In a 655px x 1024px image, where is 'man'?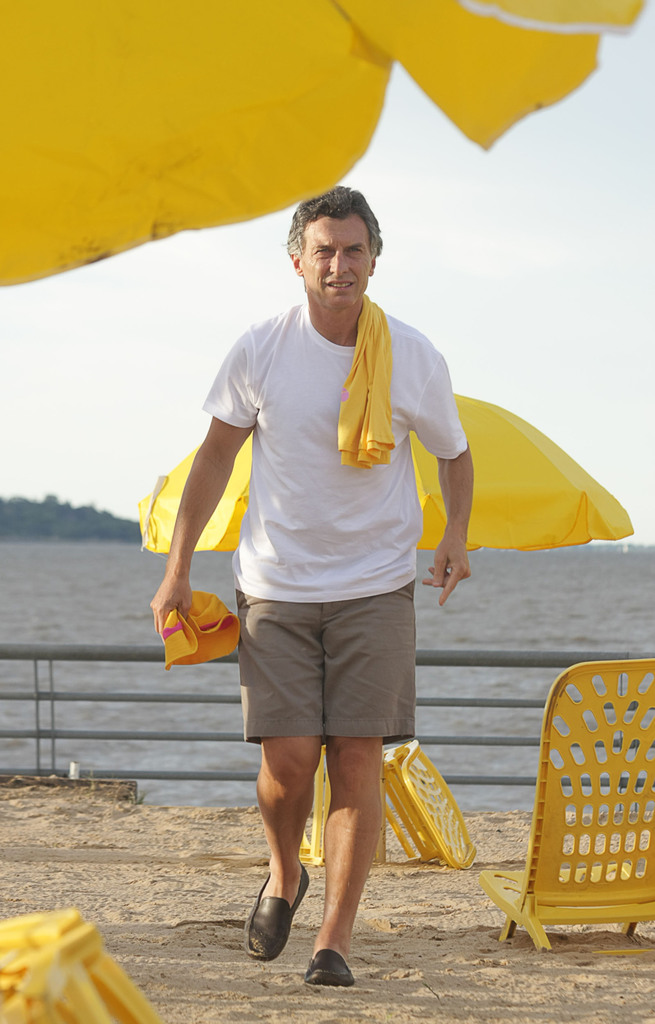
pyautogui.locateOnScreen(152, 183, 466, 986).
